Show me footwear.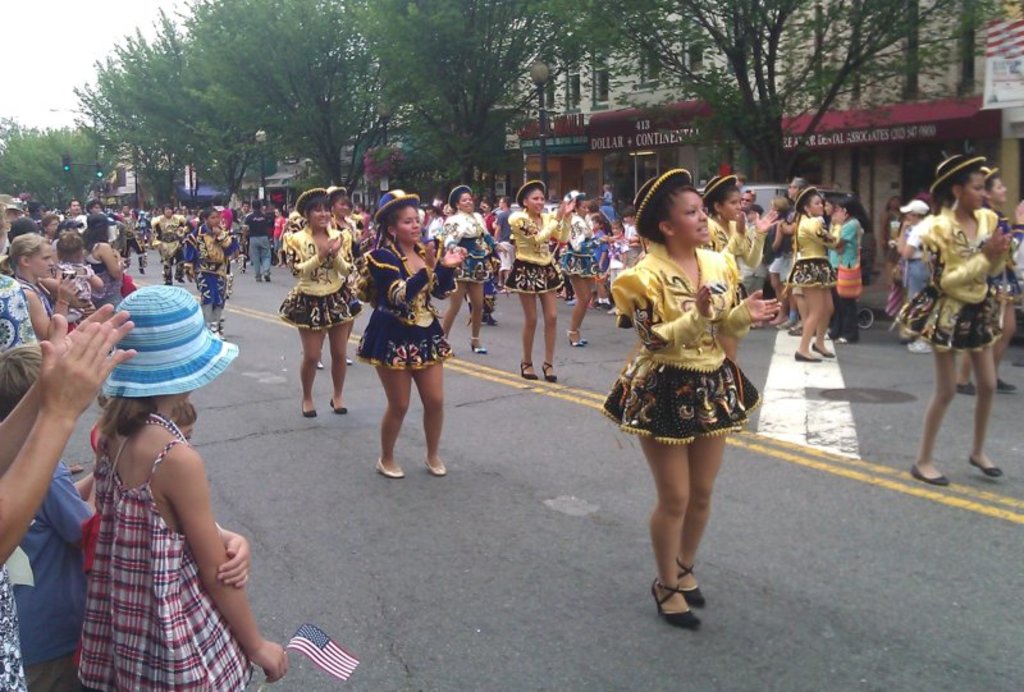
footwear is here: {"left": 964, "top": 453, "right": 1004, "bottom": 480}.
